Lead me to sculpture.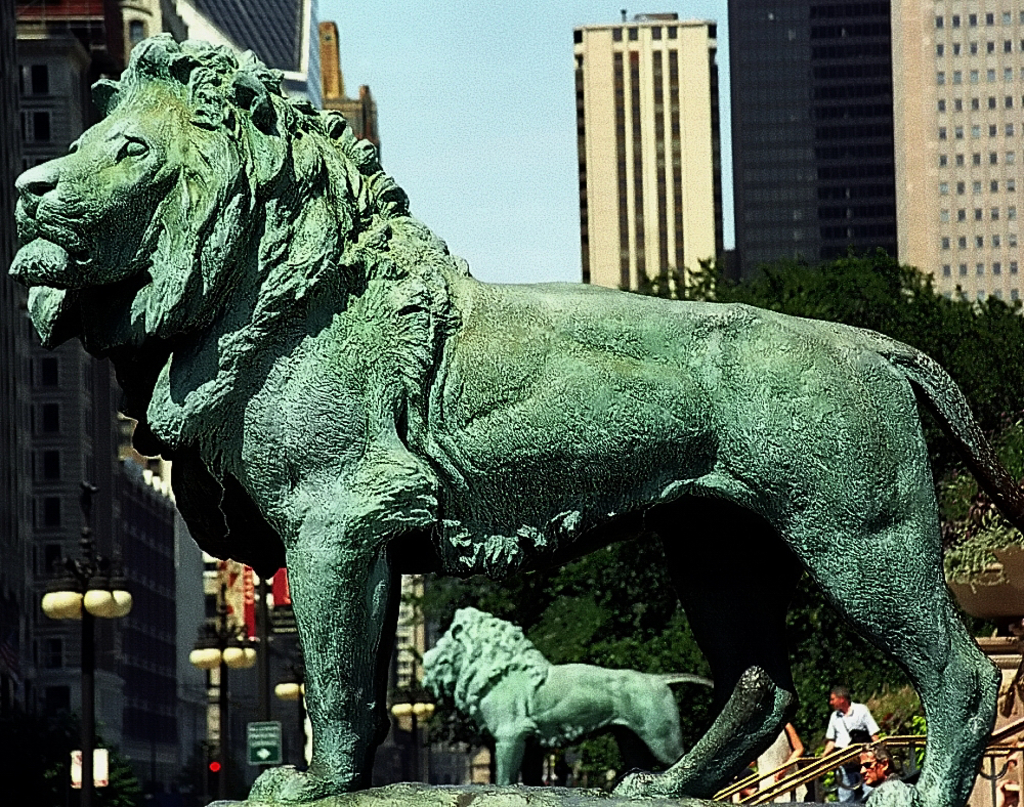
Lead to bbox(112, 103, 1023, 771).
